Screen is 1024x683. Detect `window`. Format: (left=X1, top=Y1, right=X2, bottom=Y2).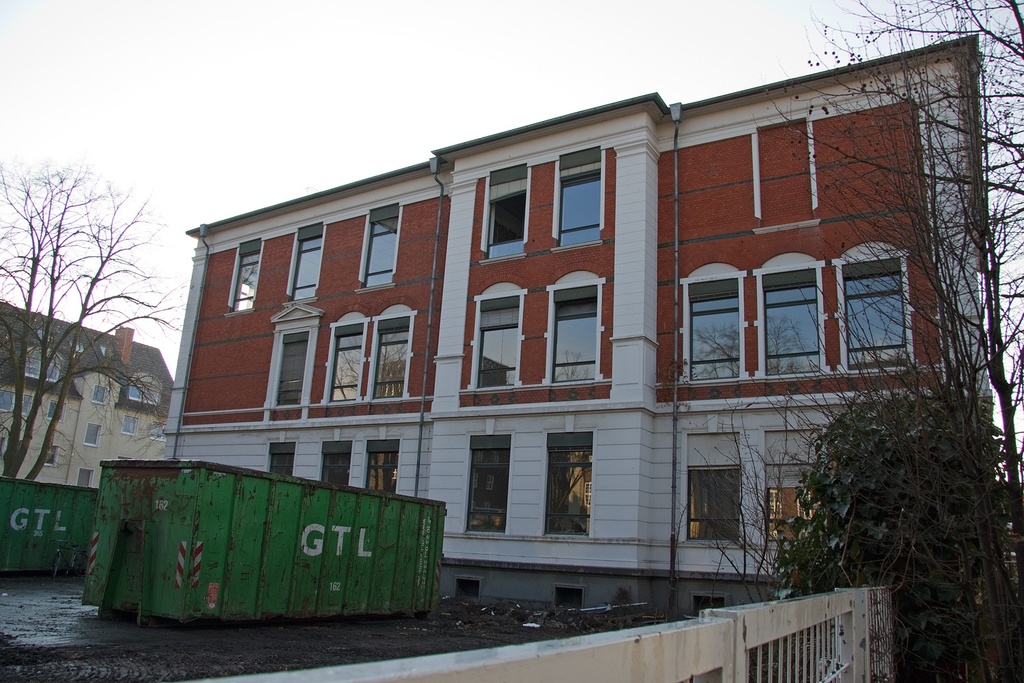
(left=92, top=384, right=113, bottom=402).
